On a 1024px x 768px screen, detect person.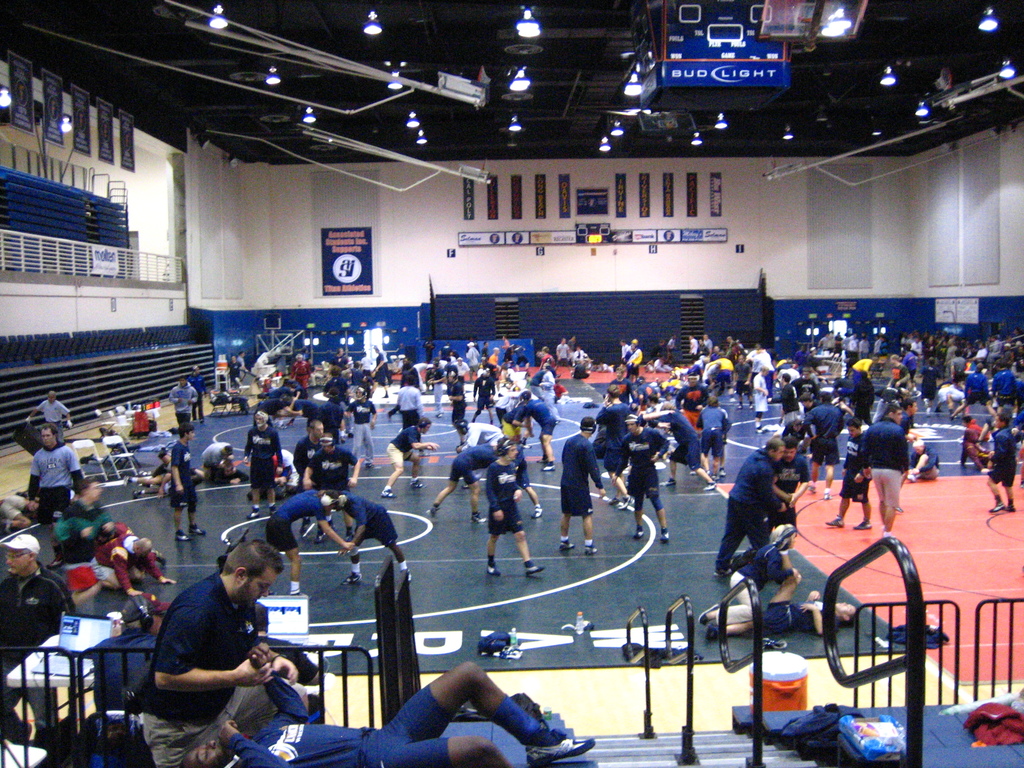
<bbox>779, 420, 807, 456</bbox>.
